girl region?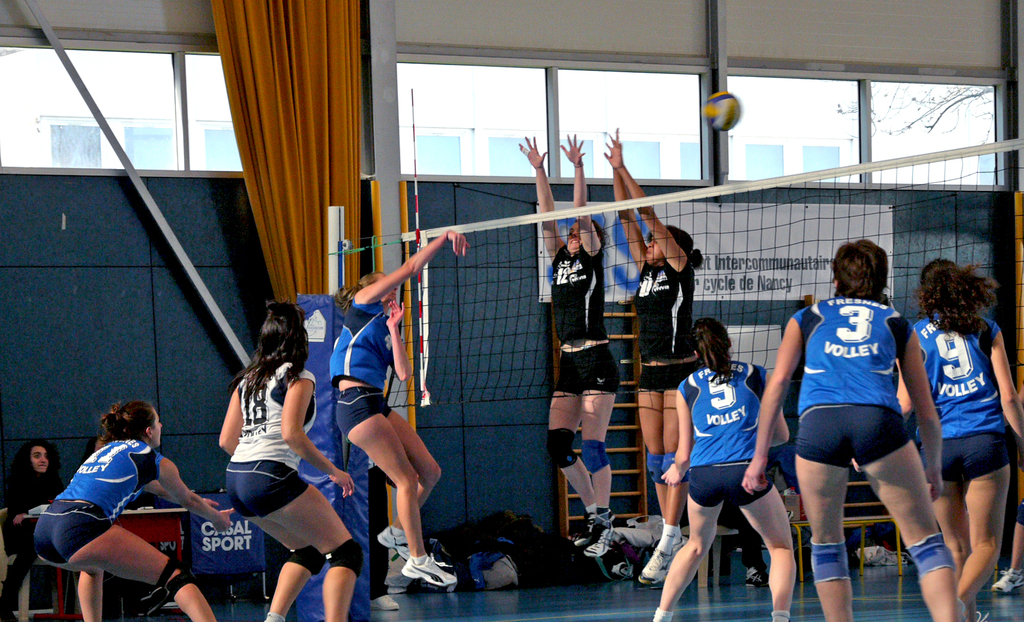
pyautogui.locateOnScreen(0, 441, 67, 621)
